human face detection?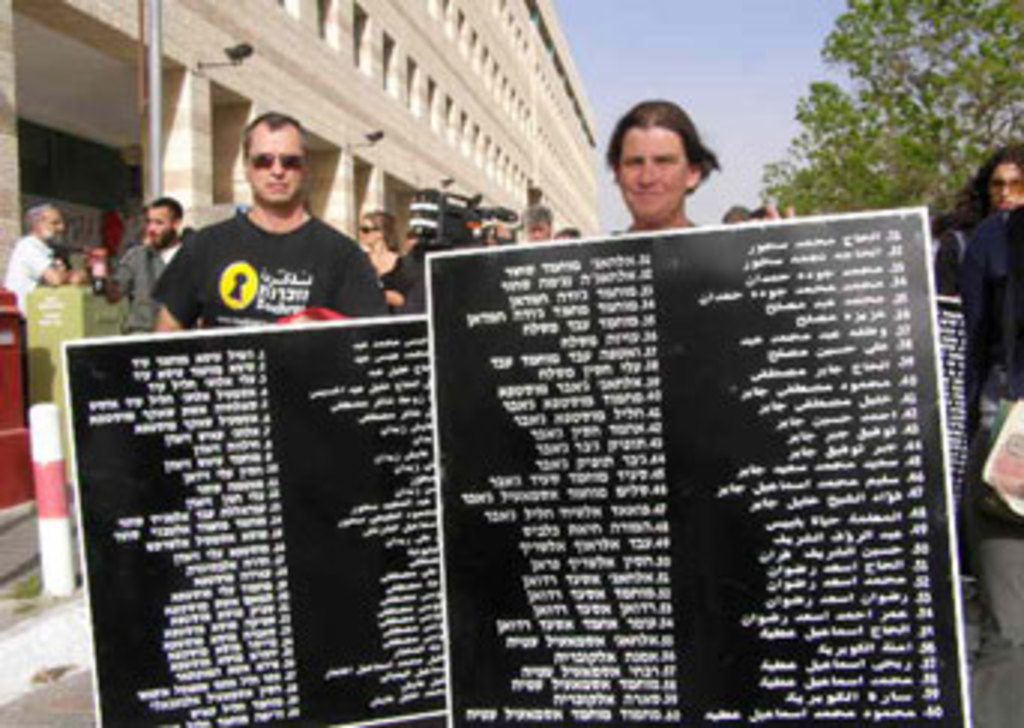
x1=141 y1=201 x2=174 y2=246
